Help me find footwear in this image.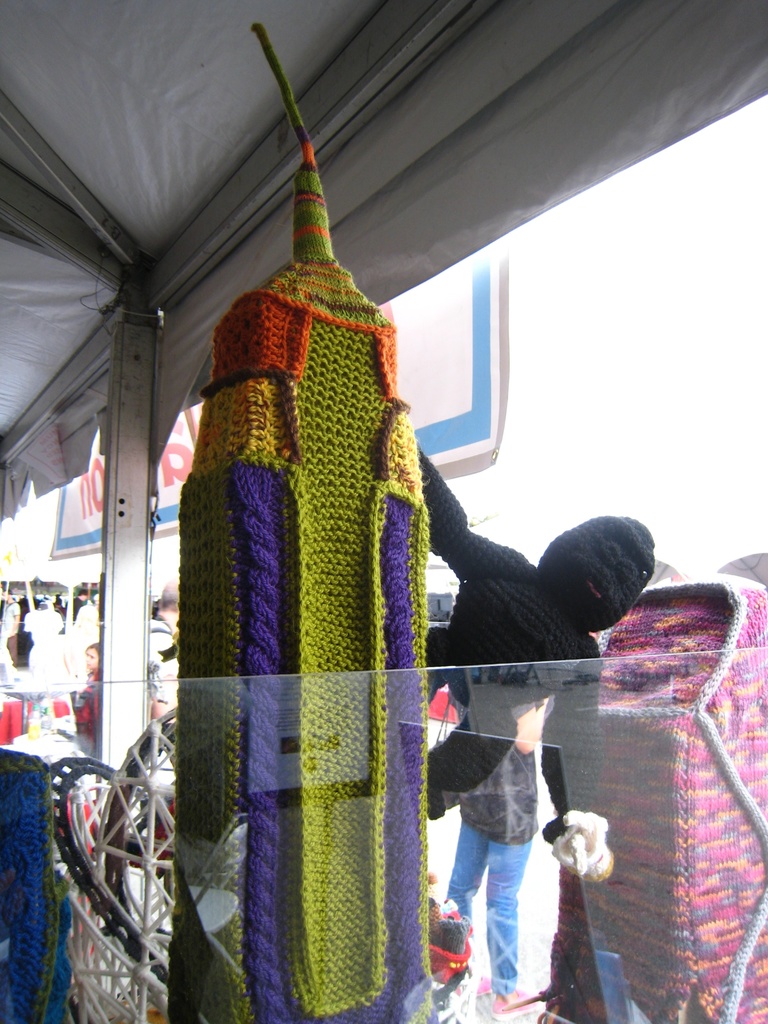
Found it: 451/973/496/996.
